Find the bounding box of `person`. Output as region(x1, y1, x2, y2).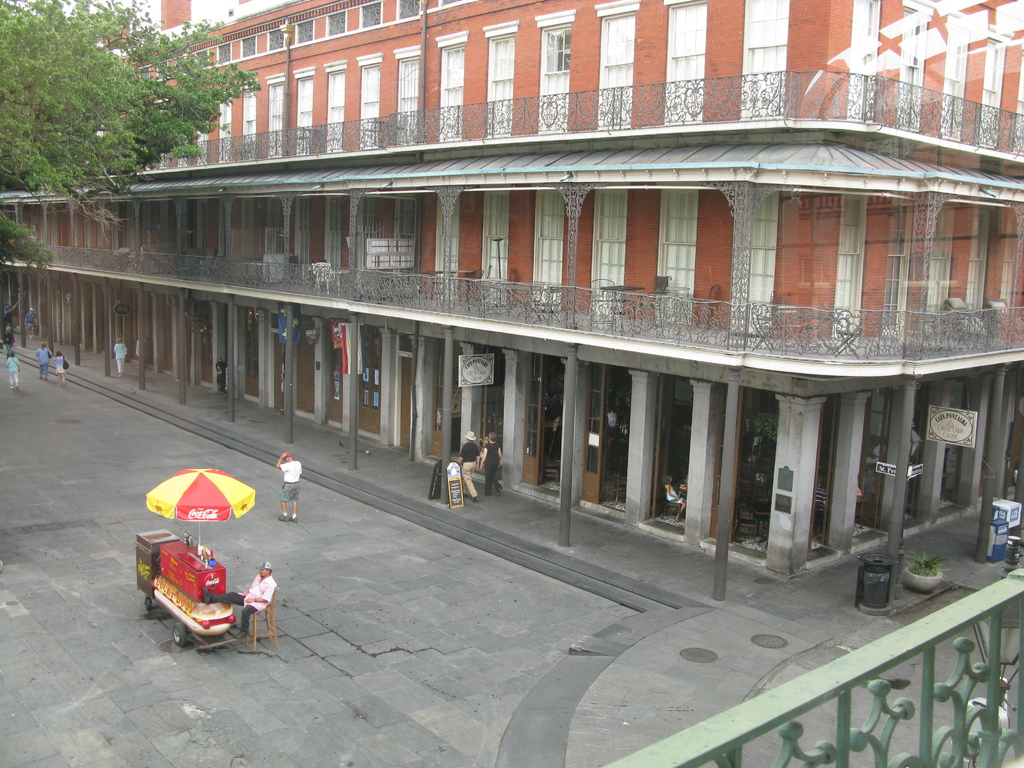
region(212, 353, 225, 396).
